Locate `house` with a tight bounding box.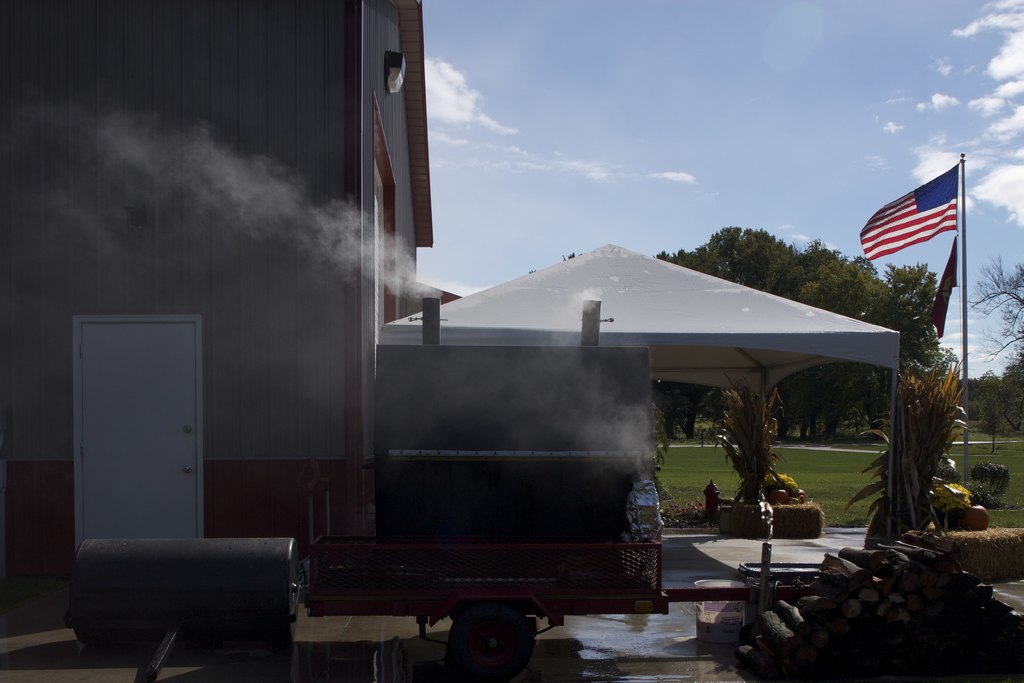
region(4, 1, 434, 565).
